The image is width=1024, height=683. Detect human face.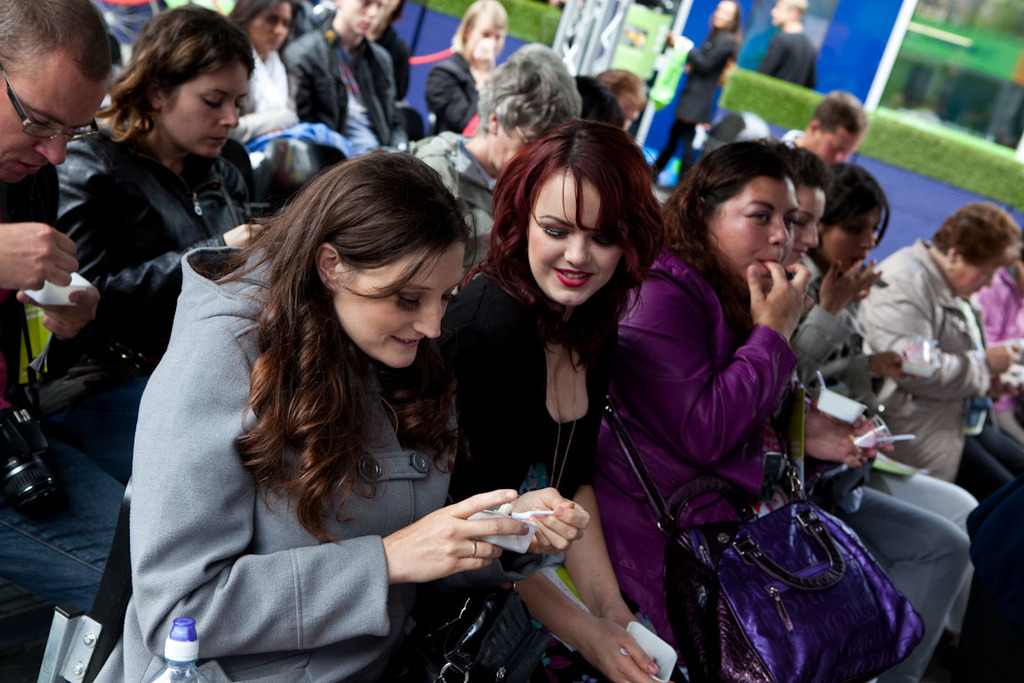
Detection: <box>787,185,825,269</box>.
